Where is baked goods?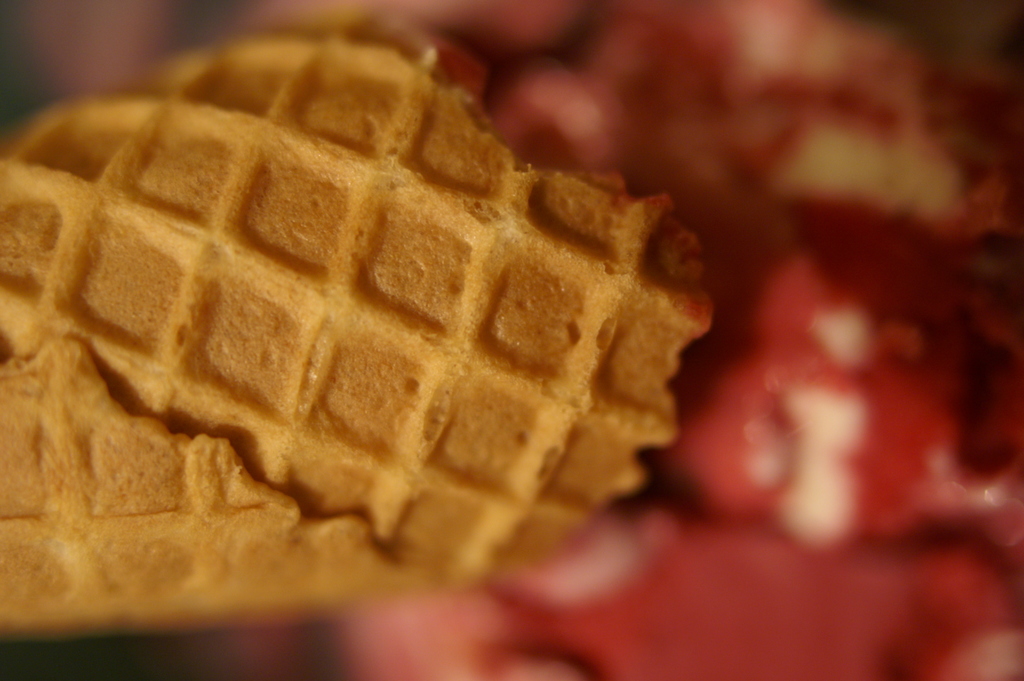
crop(10, 36, 713, 636).
